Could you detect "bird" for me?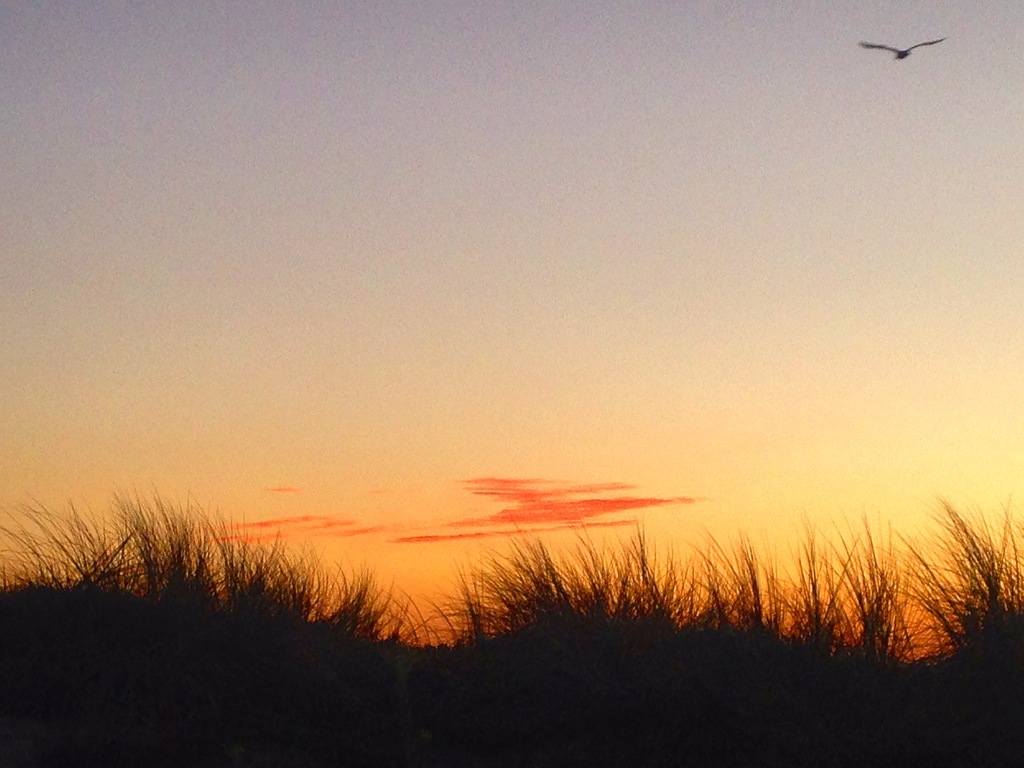
Detection result: (861, 28, 948, 64).
